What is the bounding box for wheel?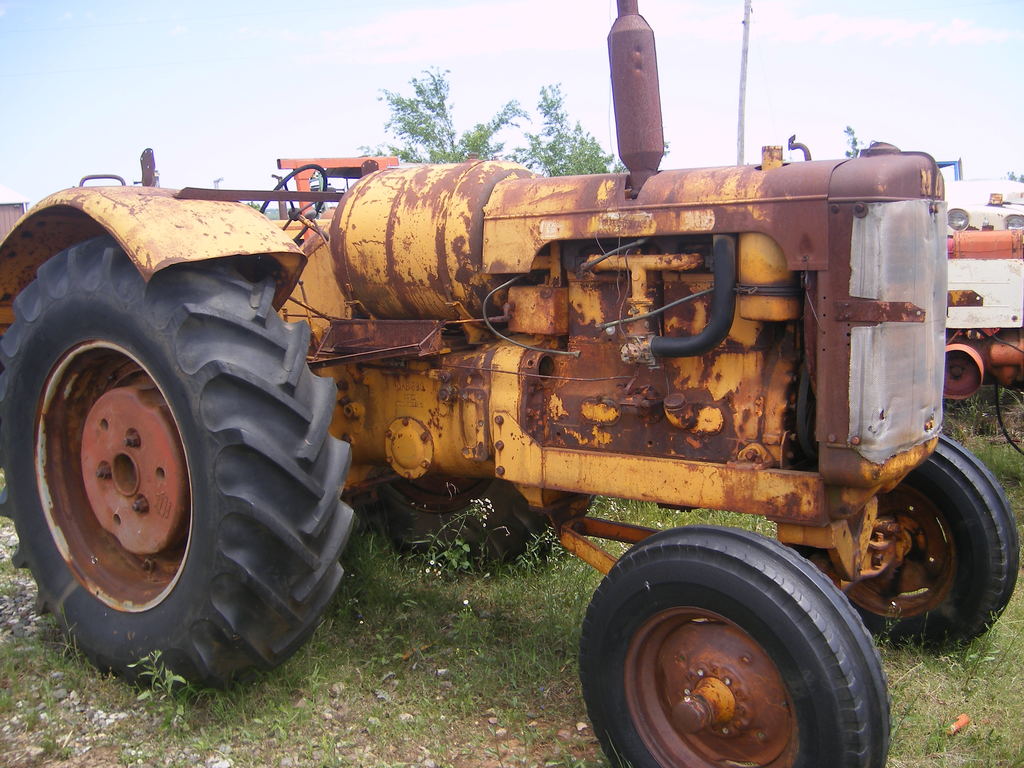
(x1=347, y1=471, x2=558, y2=580).
